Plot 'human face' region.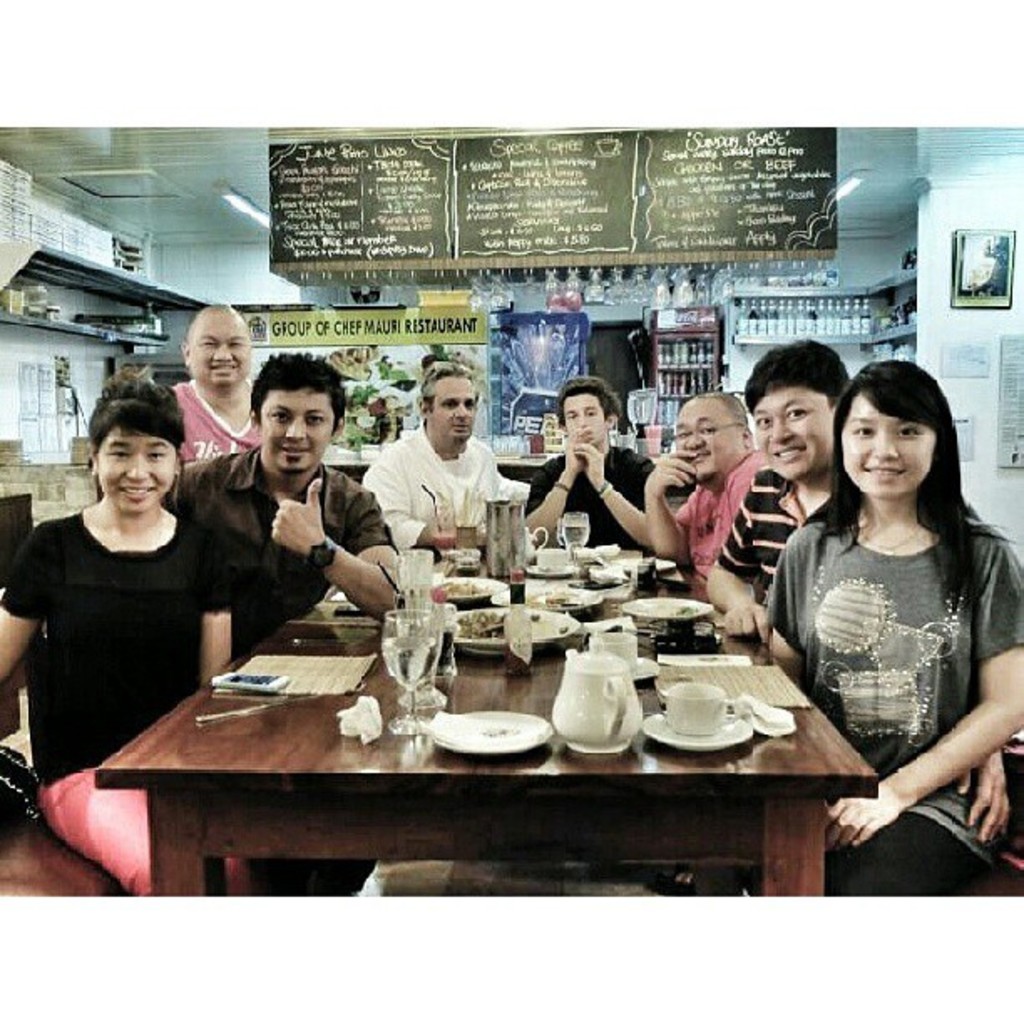
Plotted at rect(559, 395, 609, 440).
